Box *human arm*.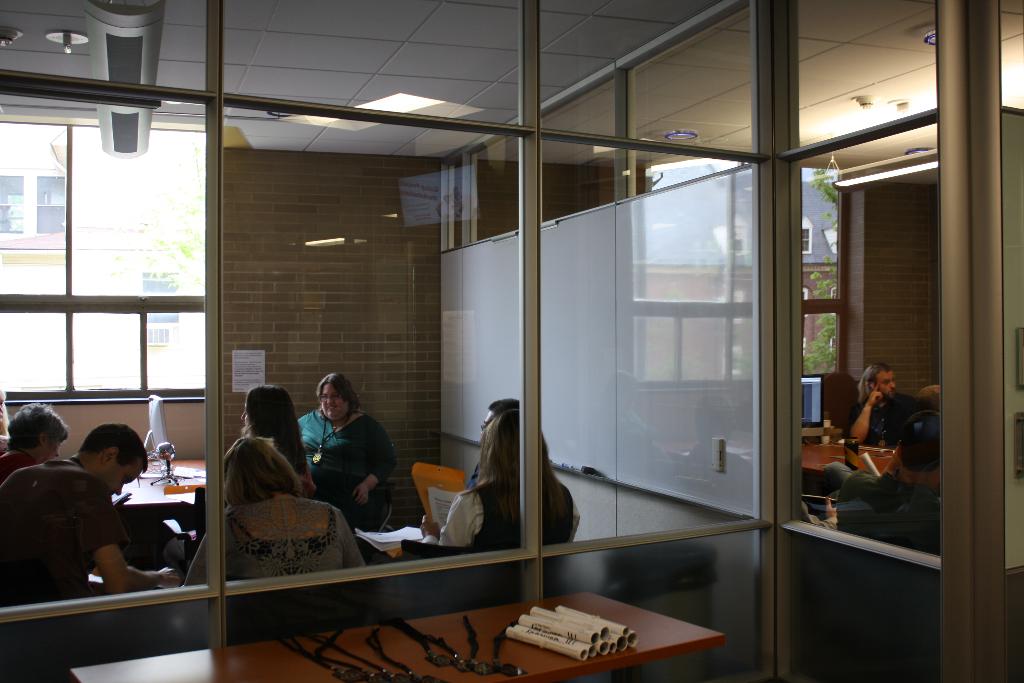
x1=850, y1=445, x2=900, y2=481.
